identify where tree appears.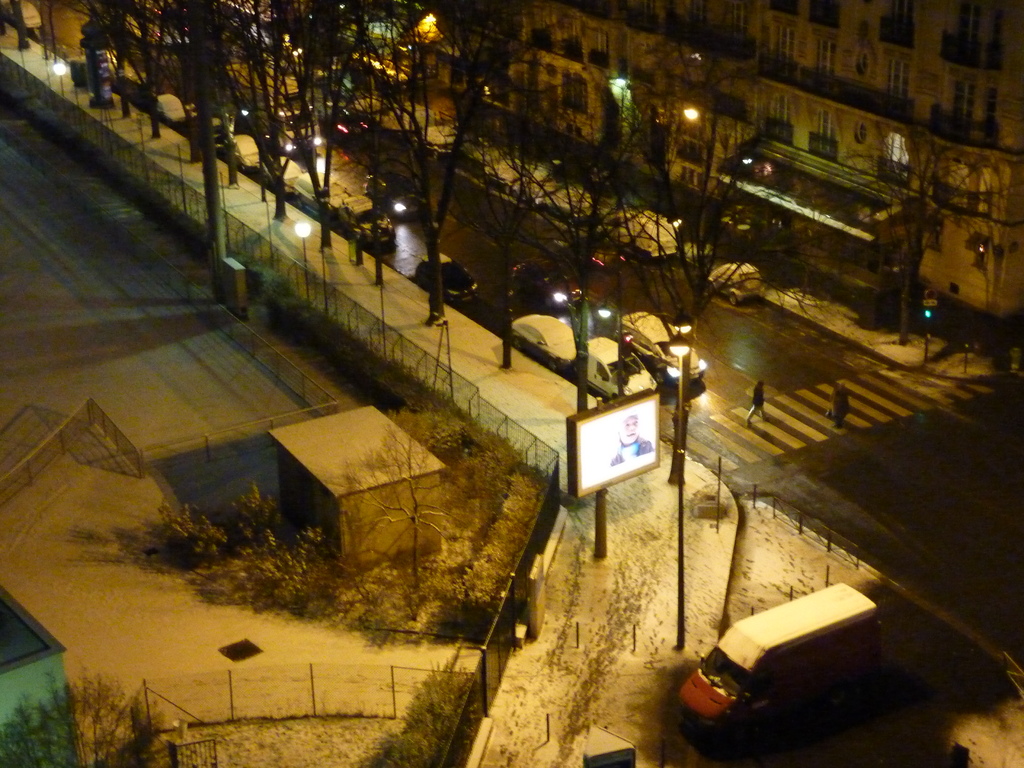
Appears at {"x1": 627, "y1": 23, "x2": 741, "y2": 424}.
